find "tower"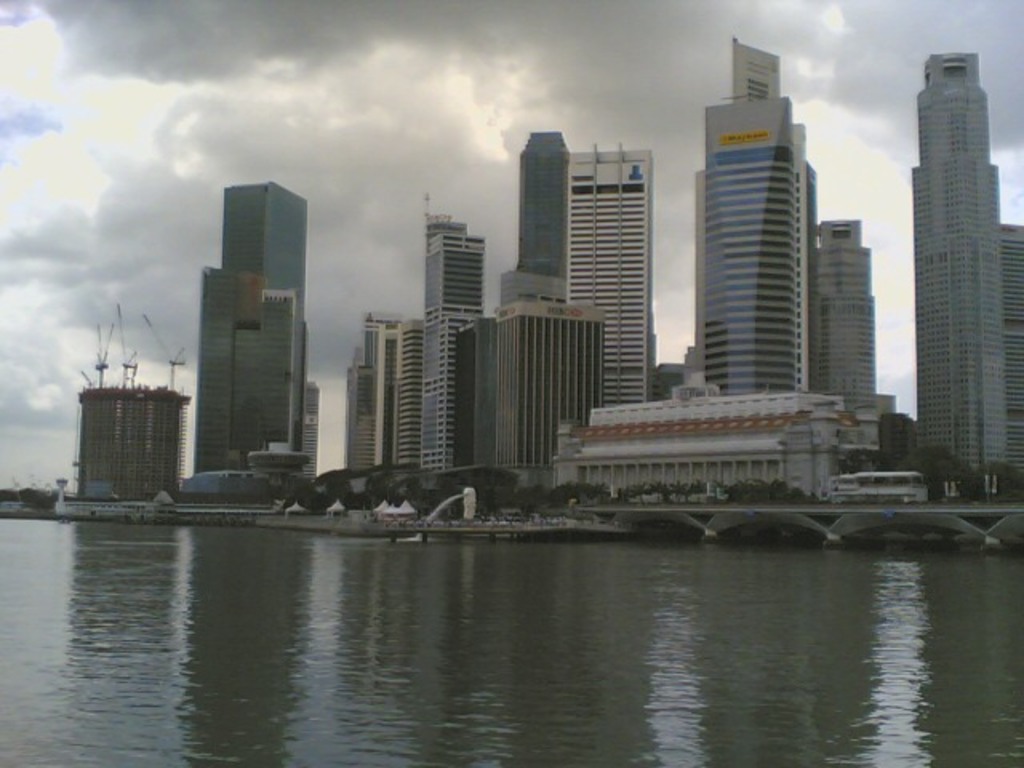
<region>520, 133, 562, 318</region>
